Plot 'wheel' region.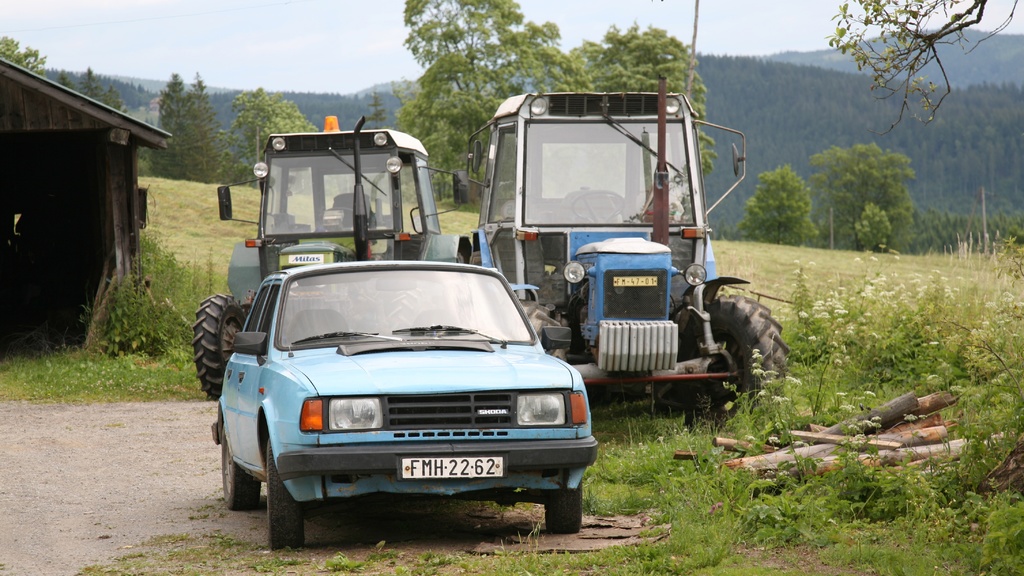
Plotted at rect(267, 441, 301, 543).
